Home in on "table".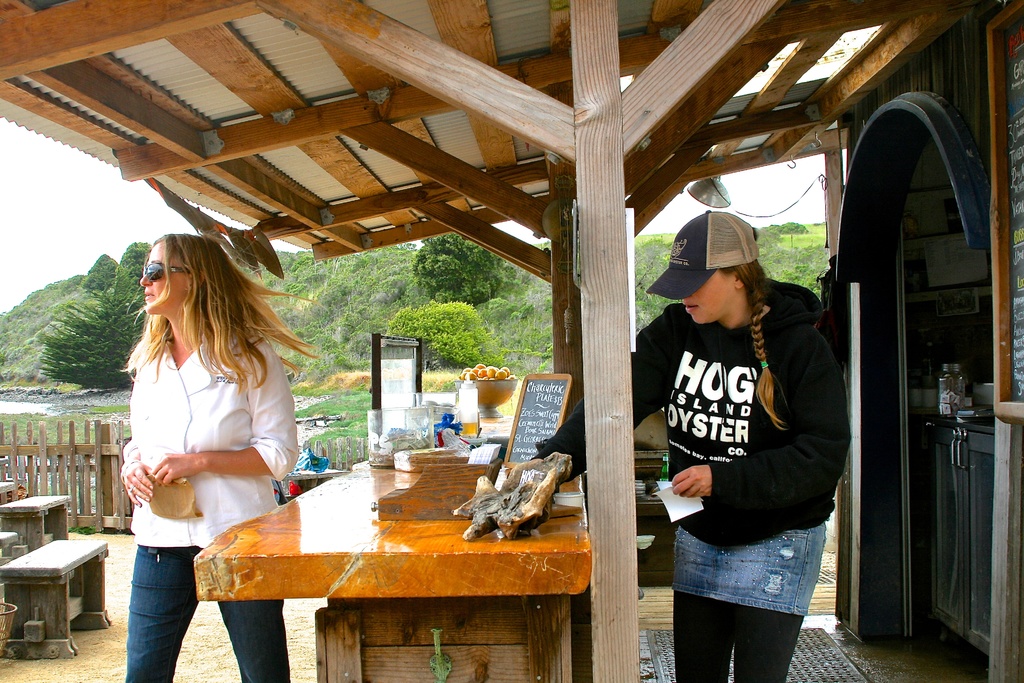
Homed in at (1,492,77,547).
